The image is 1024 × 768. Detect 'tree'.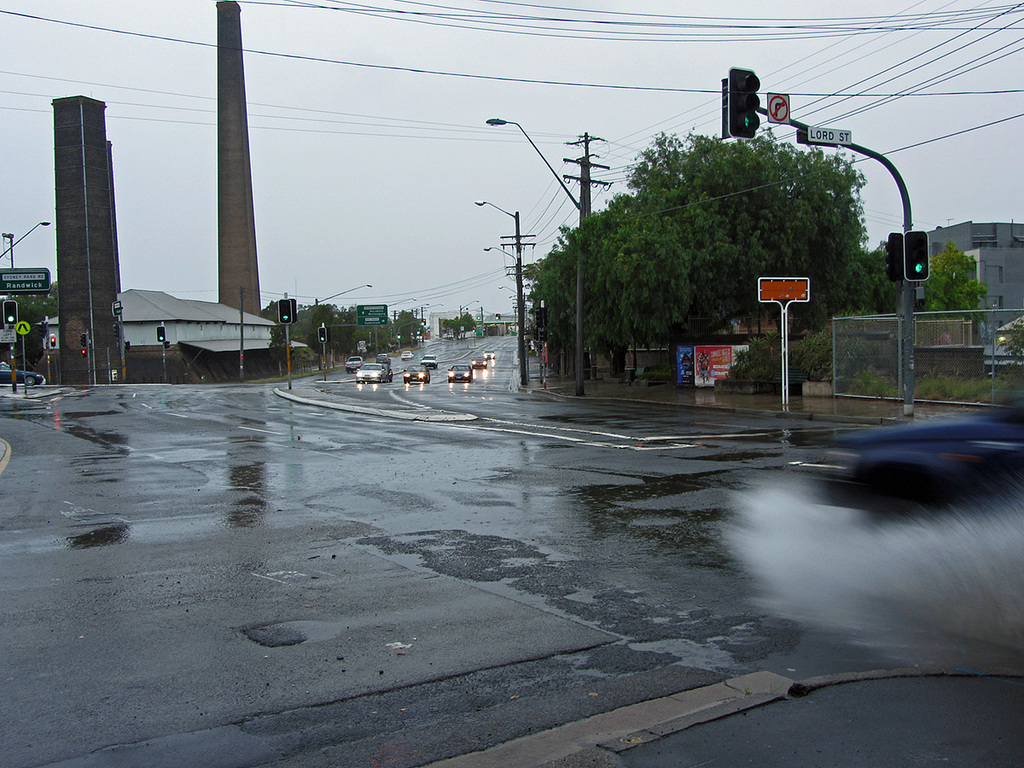
Detection: [514, 102, 914, 369].
